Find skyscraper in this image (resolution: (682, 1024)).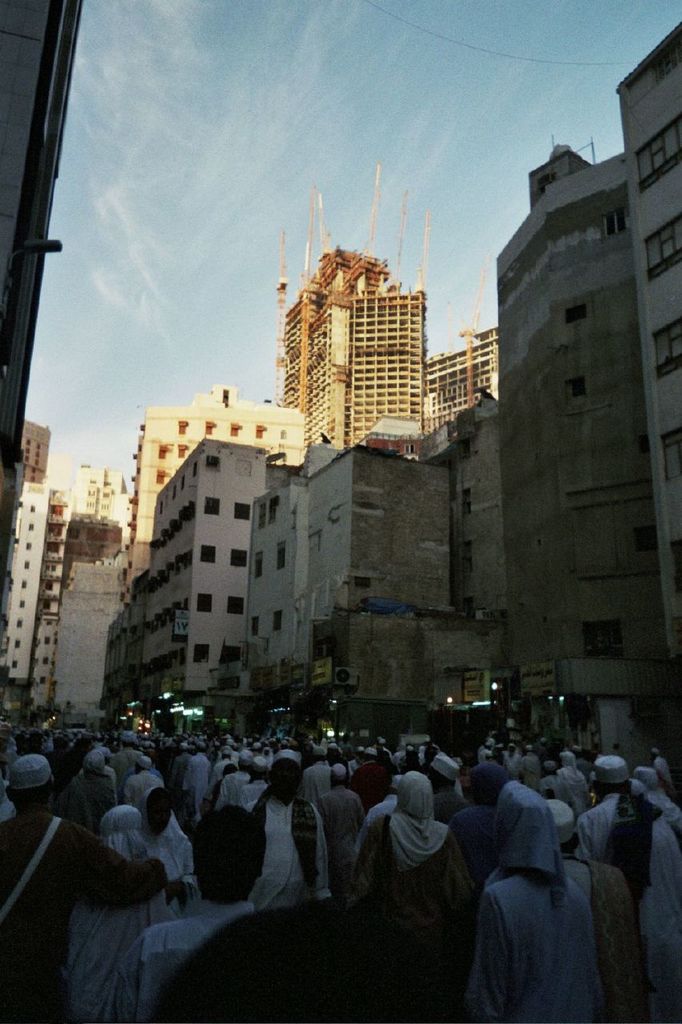
detection(424, 331, 503, 402).
